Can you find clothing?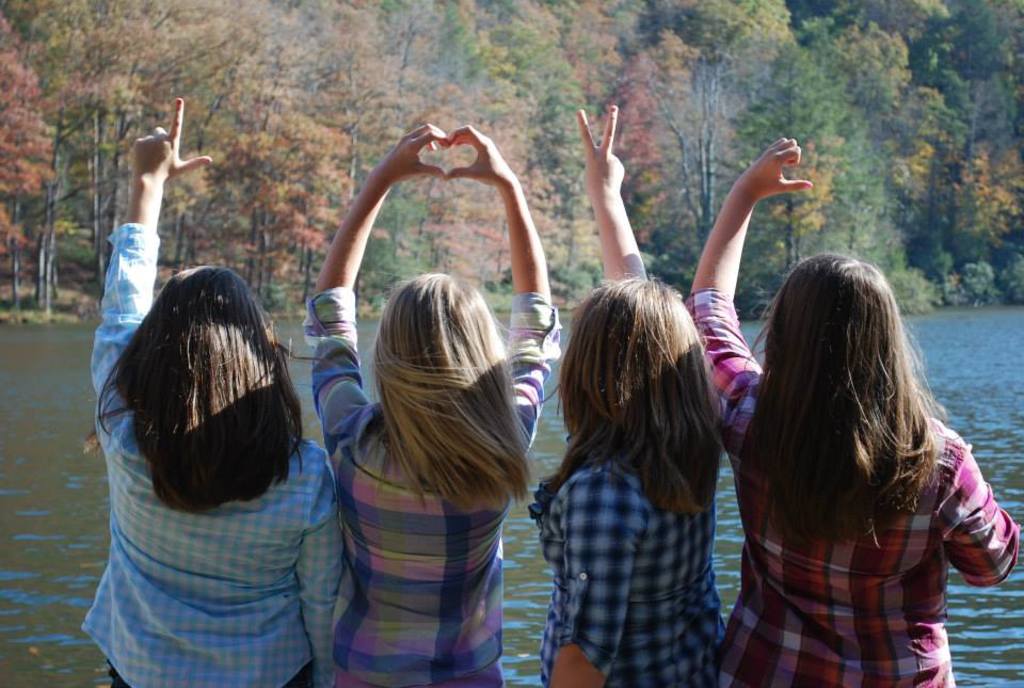
Yes, bounding box: Rect(698, 301, 1017, 687).
